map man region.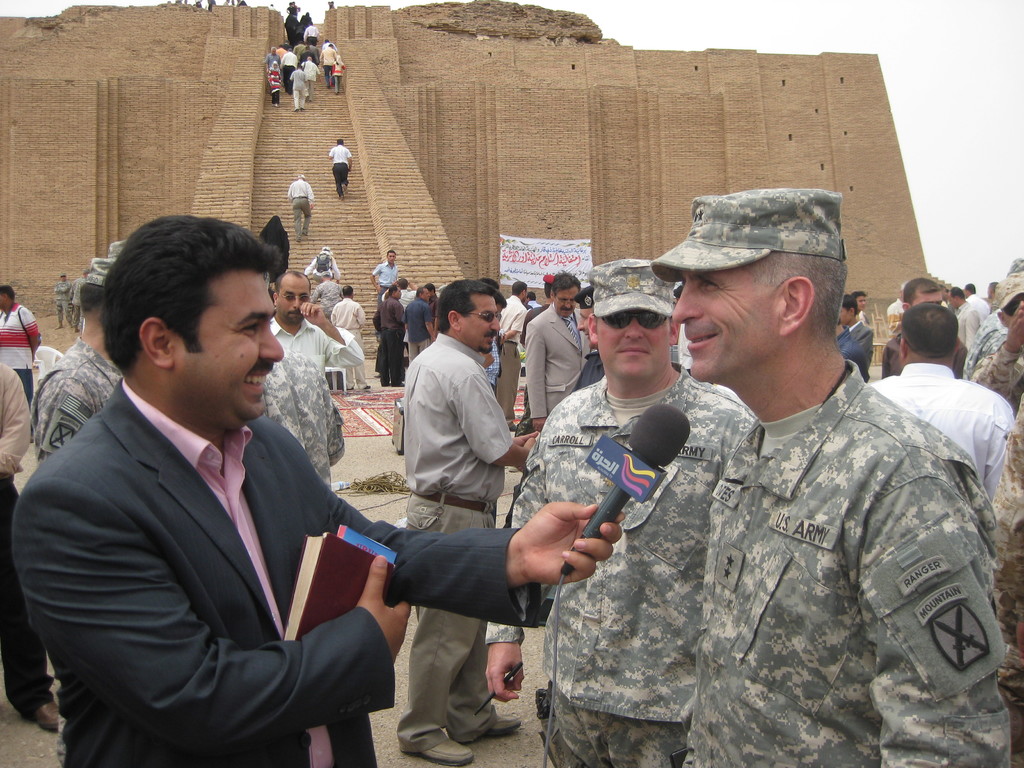
Mapped to box=[879, 273, 965, 381].
